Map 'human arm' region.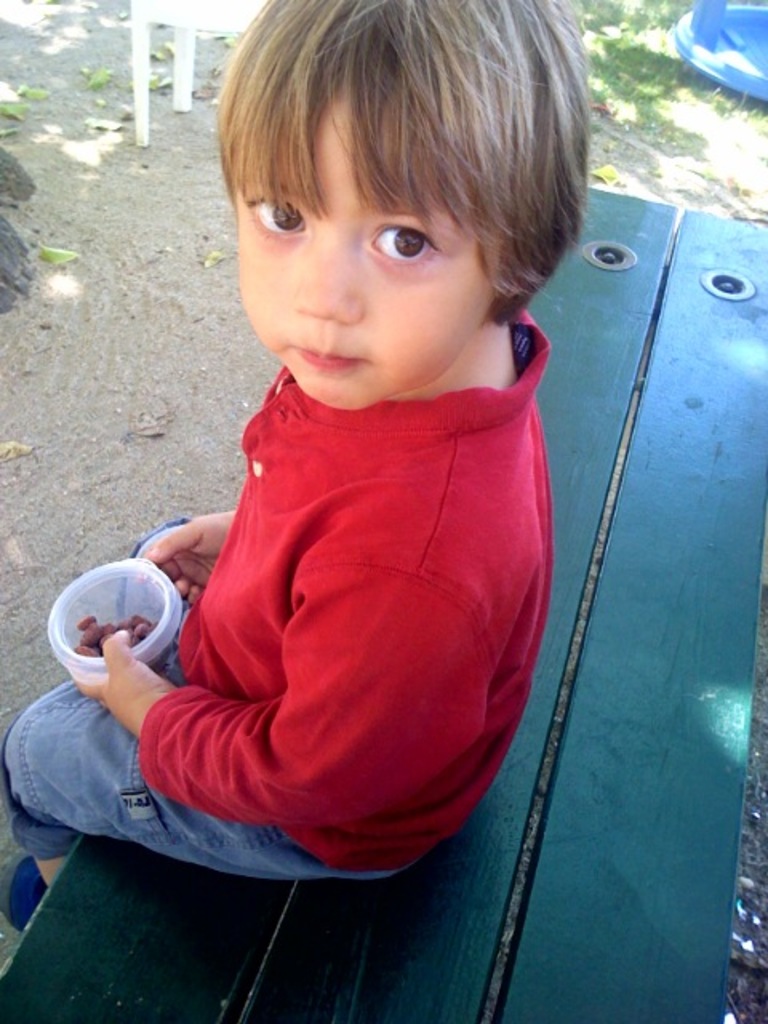
Mapped to (139, 504, 240, 610).
